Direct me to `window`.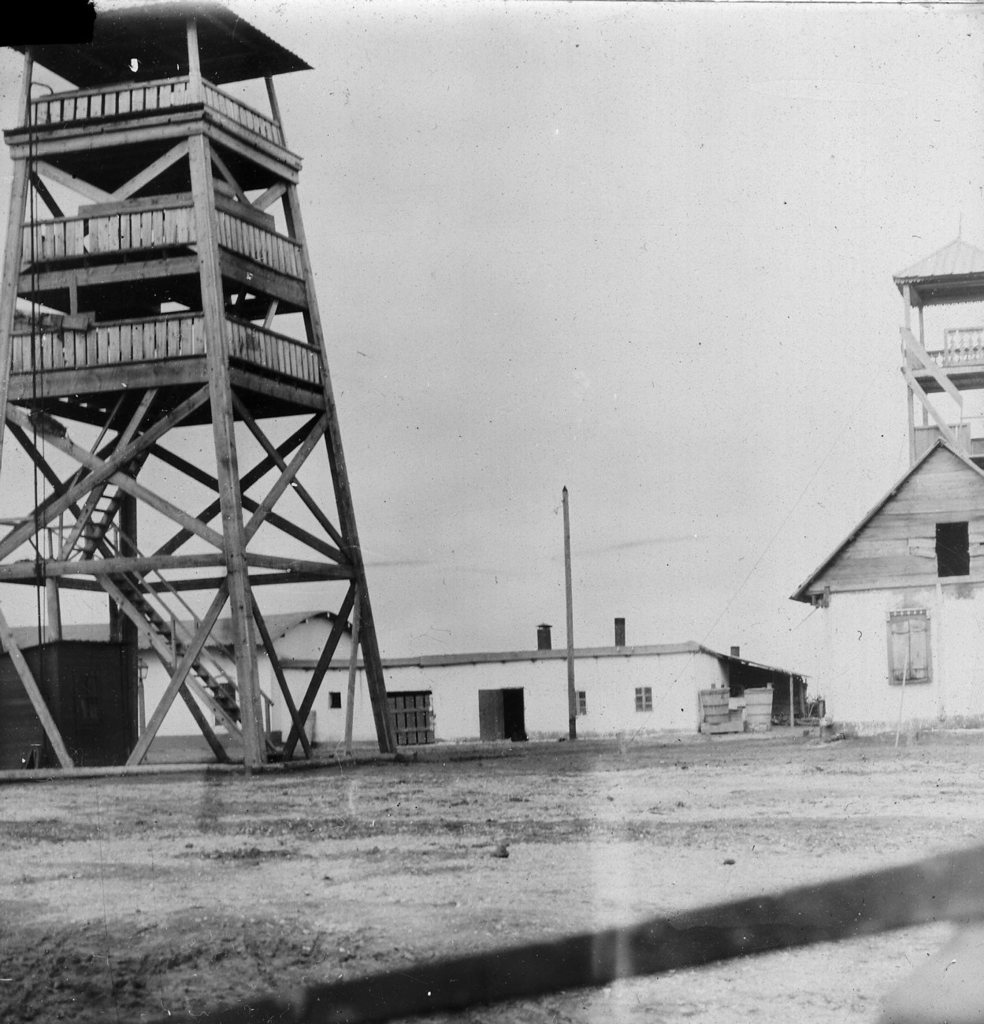
Direction: l=209, t=686, r=242, b=730.
